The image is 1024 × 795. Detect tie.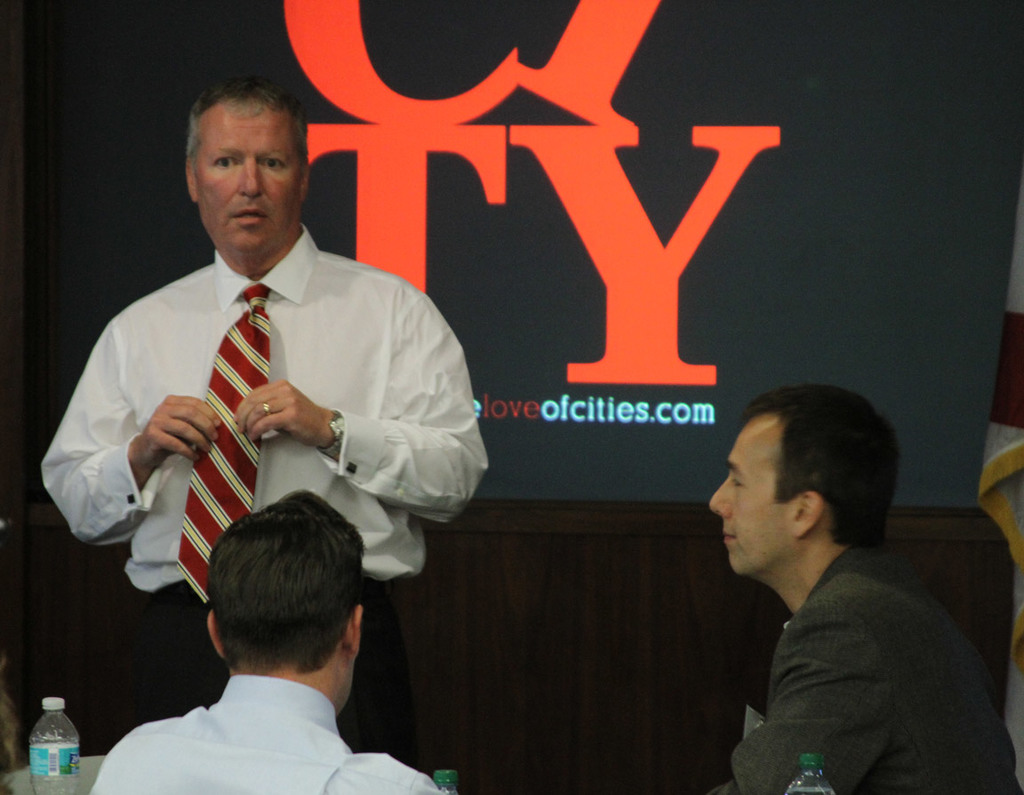
Detection: Rect(176, 290, 276, 606).
